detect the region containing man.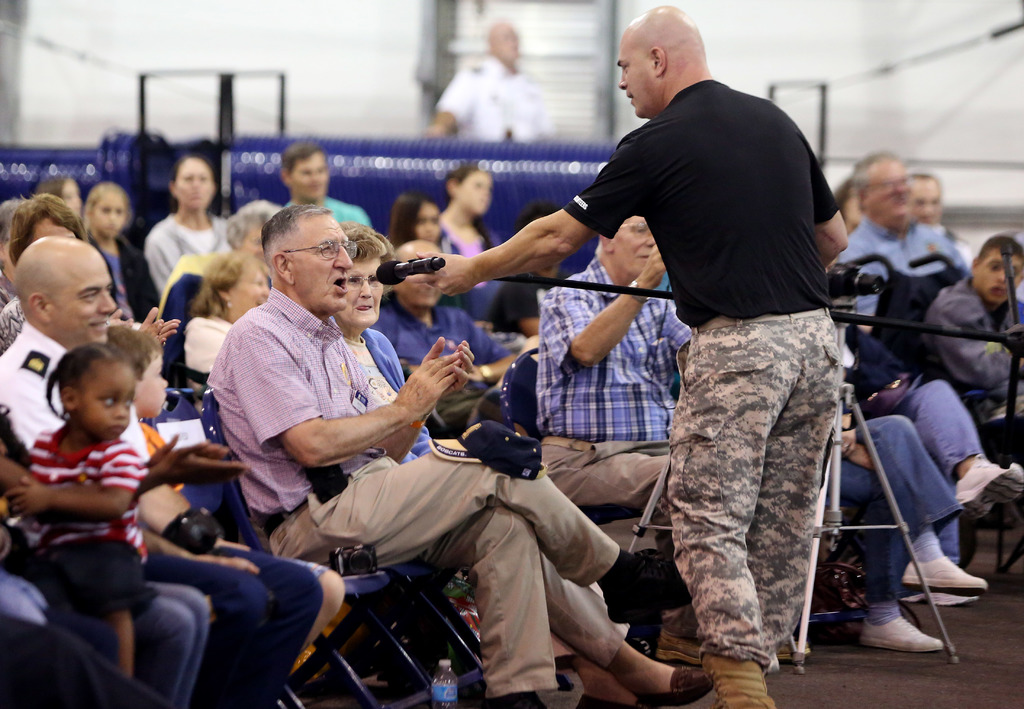
left=205, top=201, right=698, bottom=708.
